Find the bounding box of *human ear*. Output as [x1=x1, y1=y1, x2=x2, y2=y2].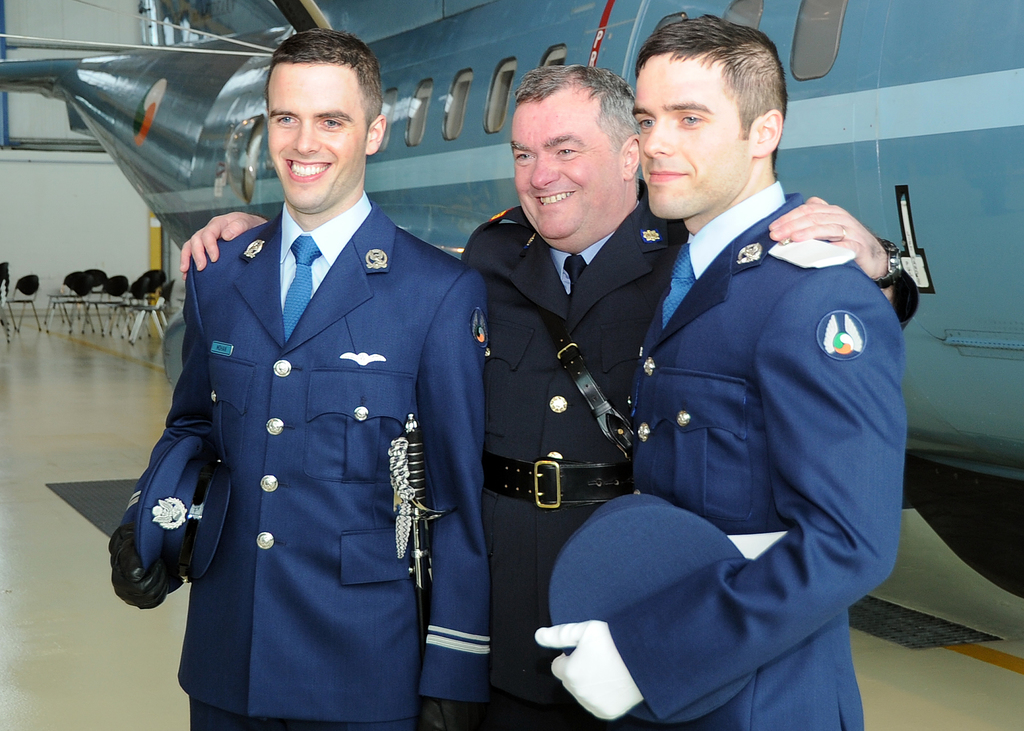
[x1=614, y1=135, x2=640, y2=177].
